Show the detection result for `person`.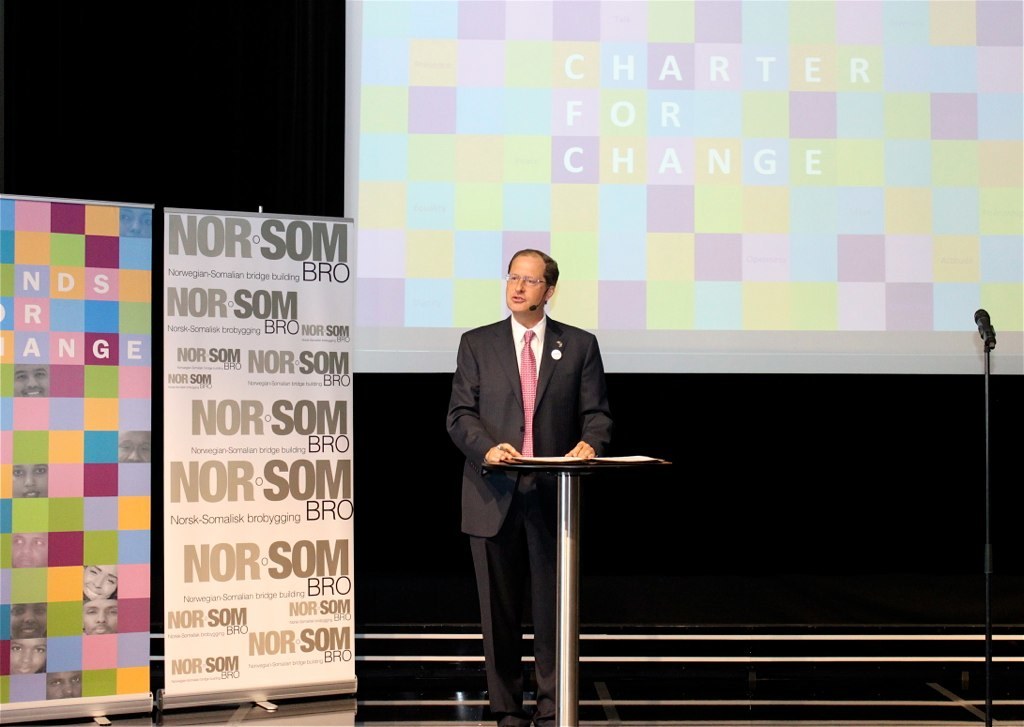
120/208/153/235.
